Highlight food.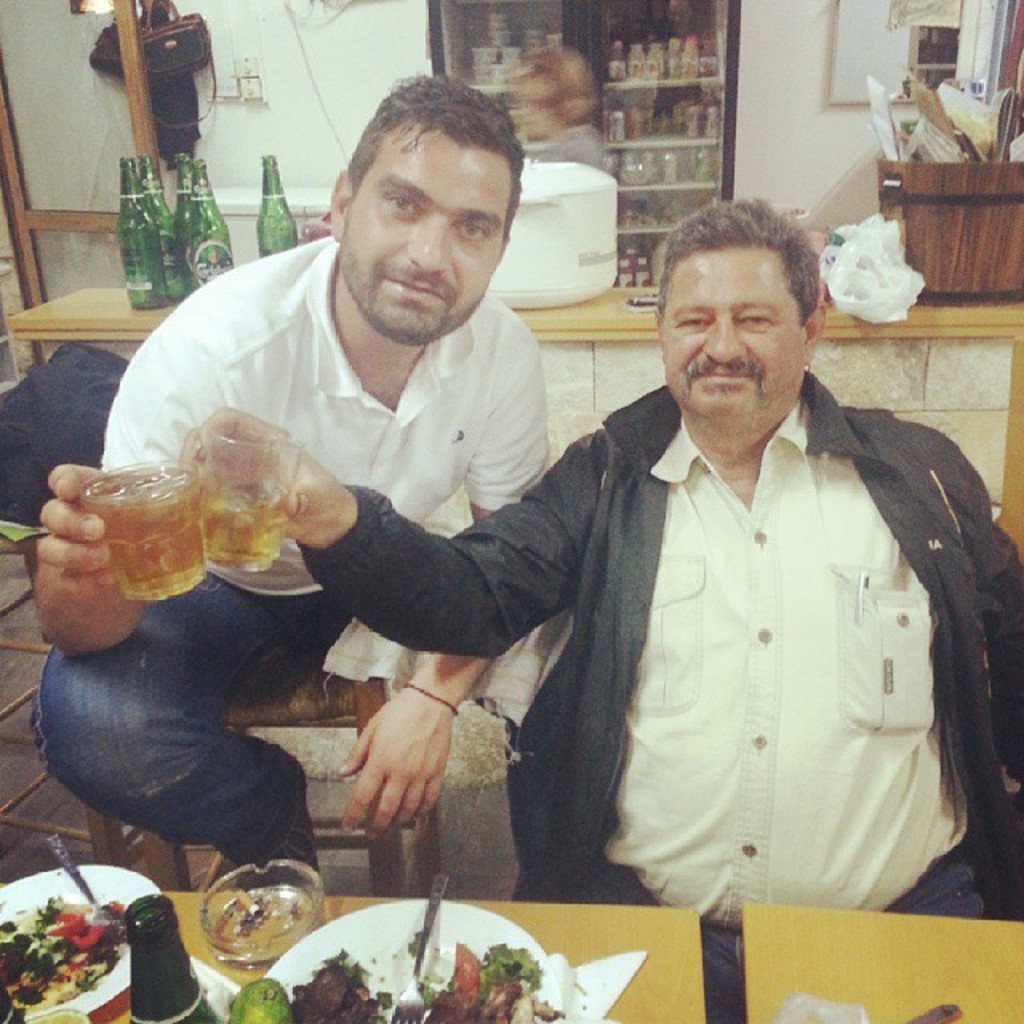
Highlighted region: {"left": 2, "top": 891, "right": 131, "bottom": 1022}.
